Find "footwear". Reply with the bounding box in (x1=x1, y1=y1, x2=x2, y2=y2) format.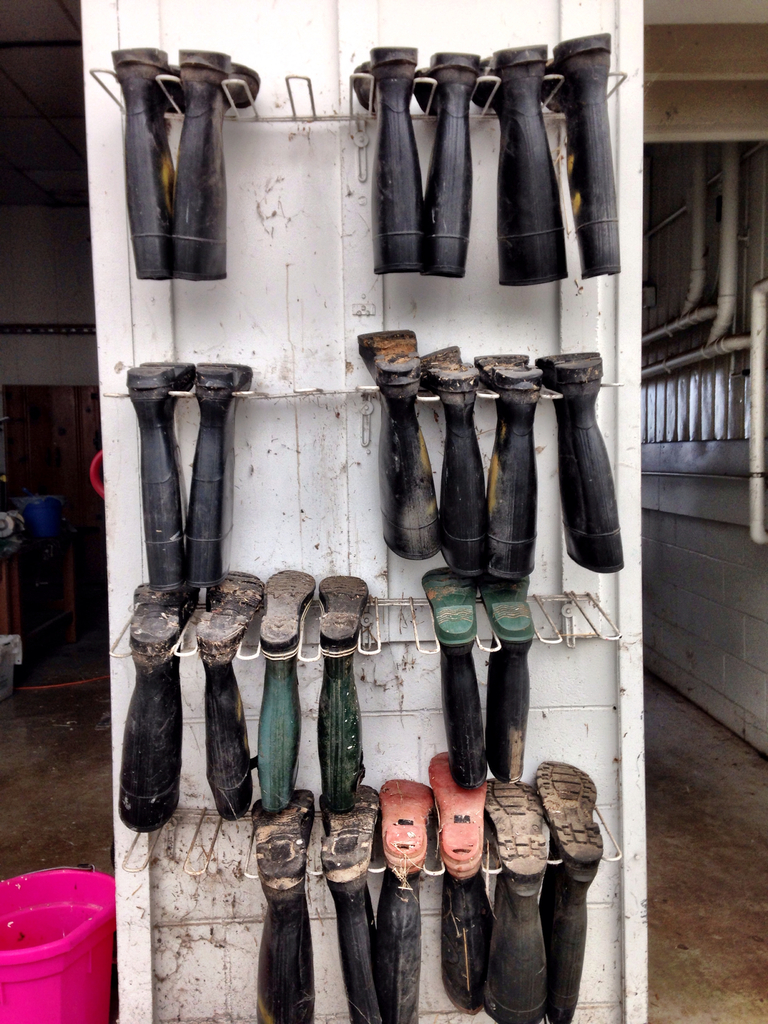
(x1=536, y1=347, x2=625, y2=576).
